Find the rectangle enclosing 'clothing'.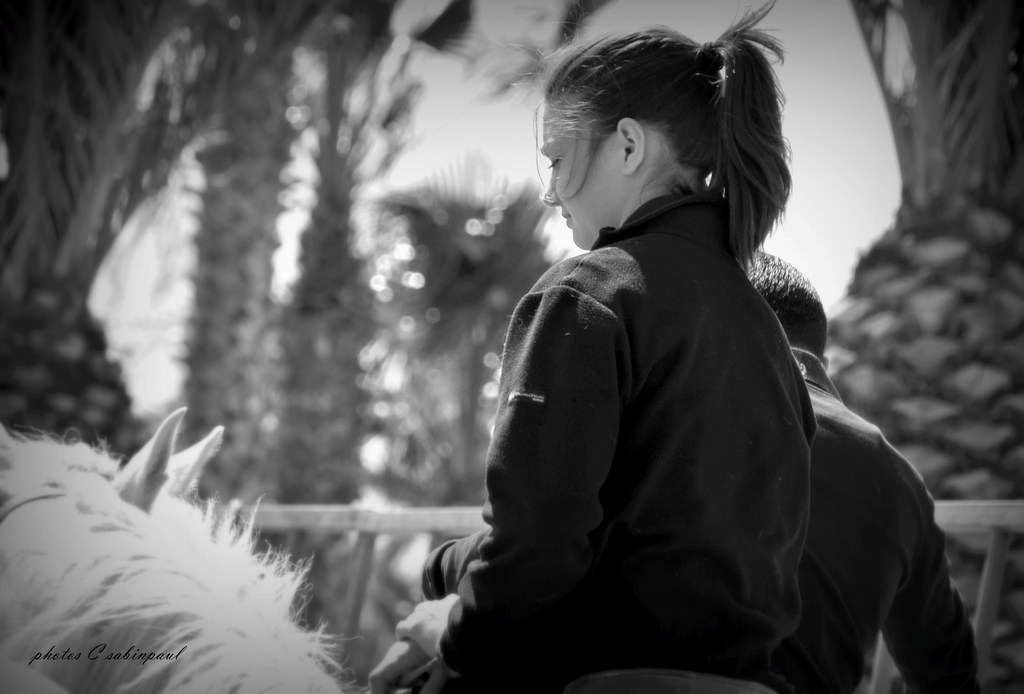
441/133/920/693.
